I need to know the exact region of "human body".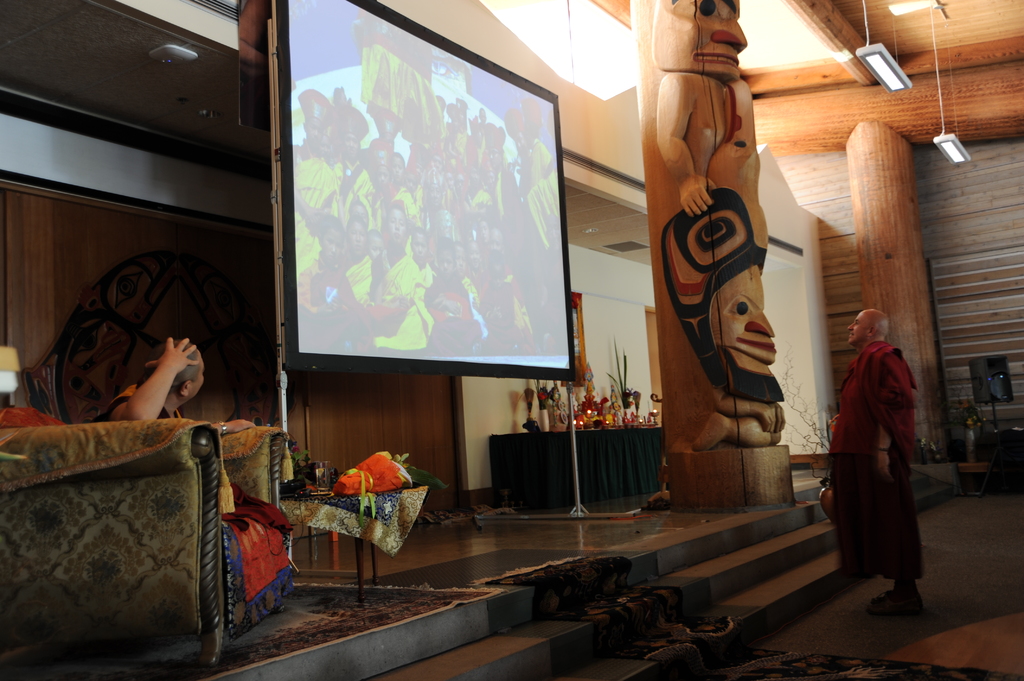
Region: crop(386, 152, 404, 185).
